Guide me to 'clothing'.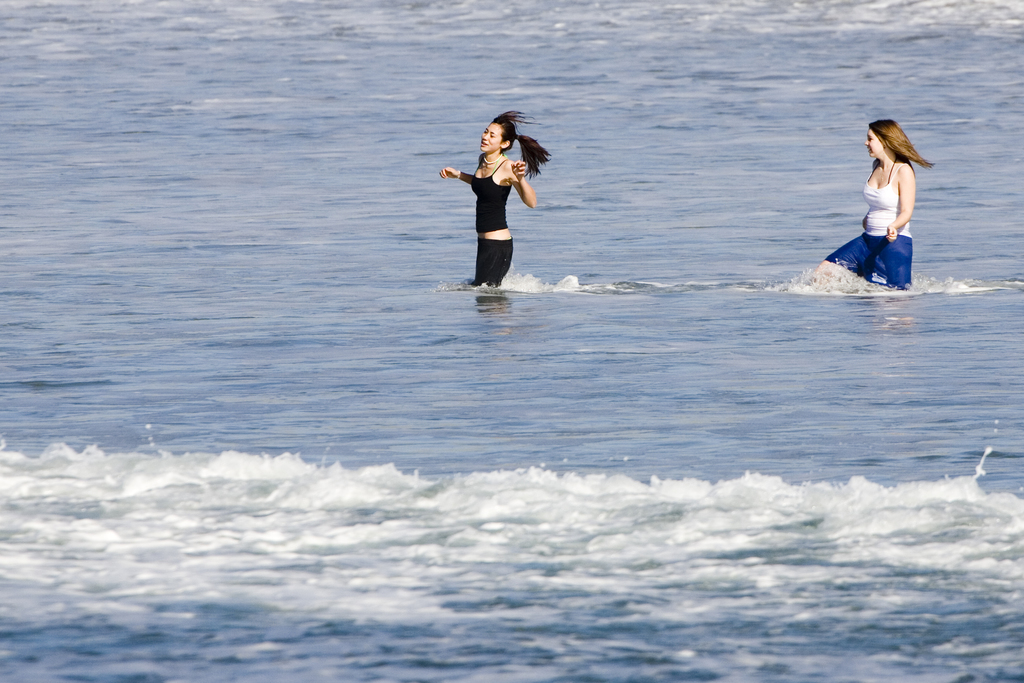
Guidance: bbox=(824, 164, 913, 289).
